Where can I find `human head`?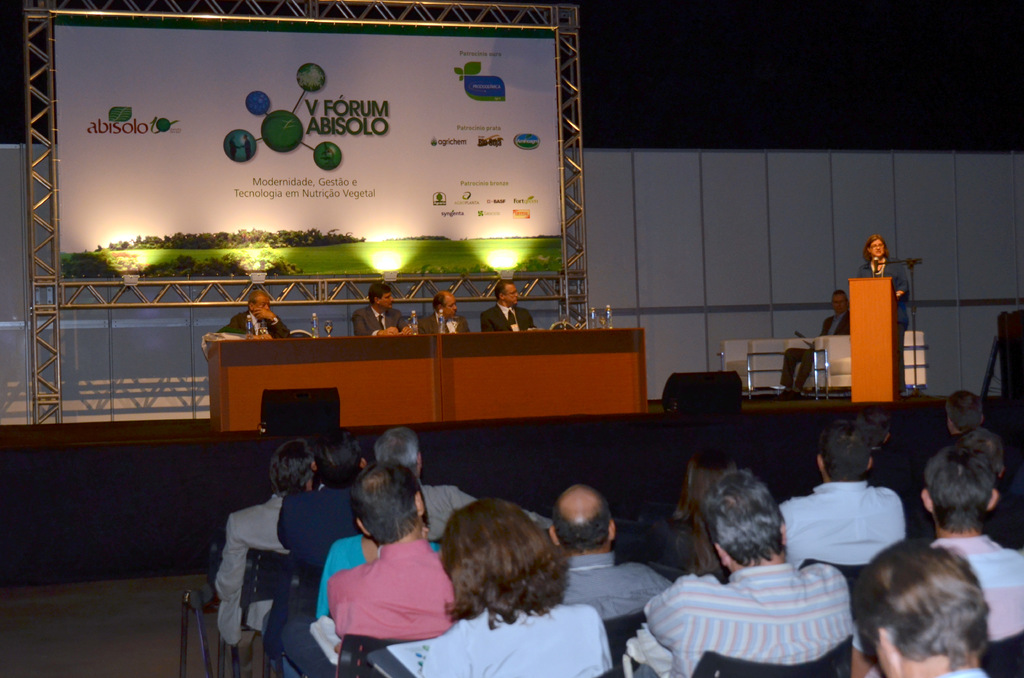
You can find it at locate(863, 236, 890, 261).
